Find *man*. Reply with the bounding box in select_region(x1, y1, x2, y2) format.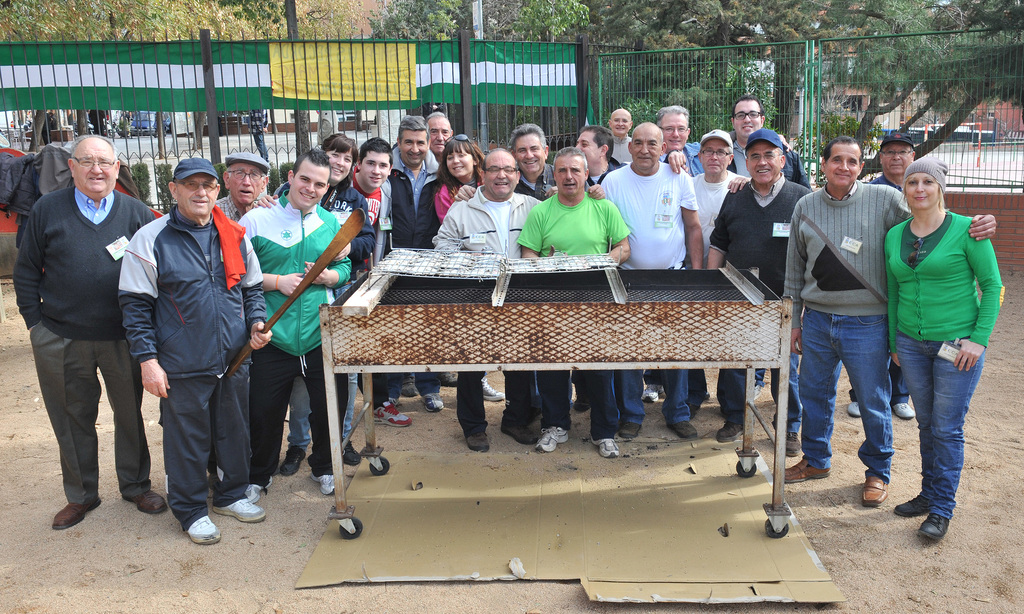
select_region(575, 127, 625, 188).
